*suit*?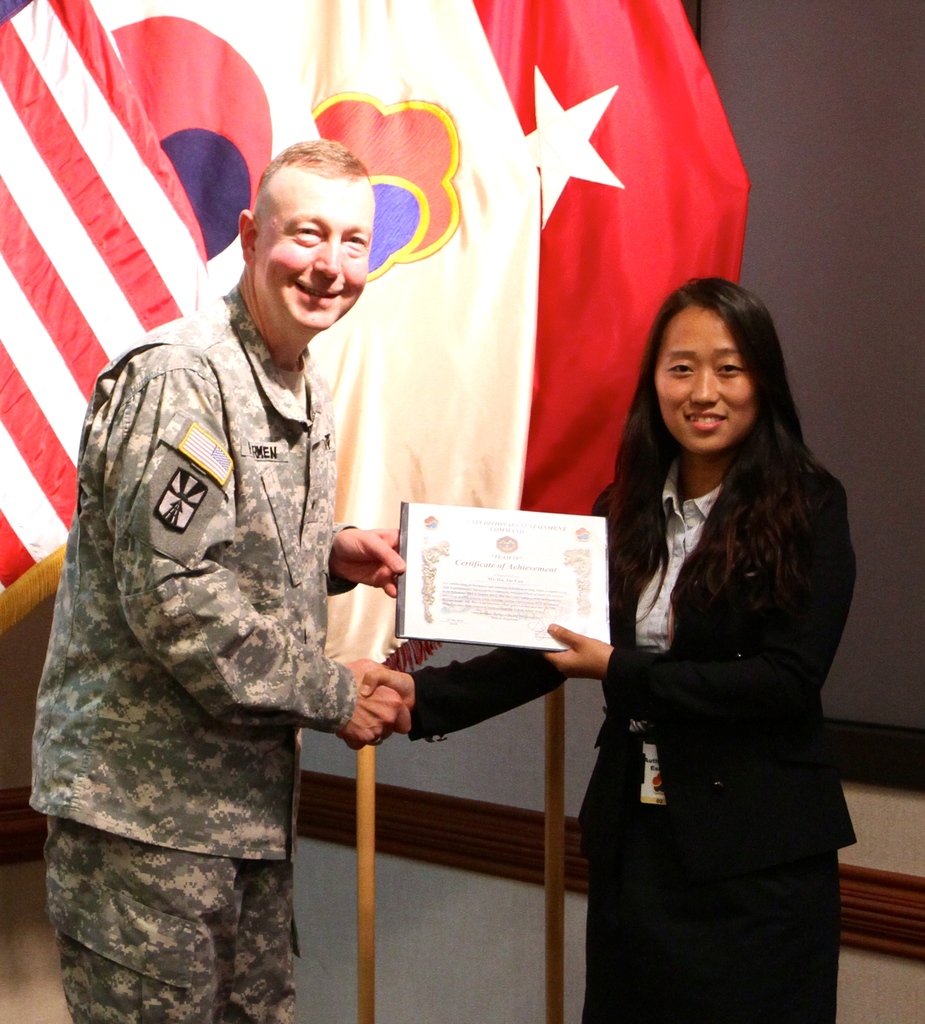
{"x1": 406, "y1": 438, "x2": 858, "y2": 861}
